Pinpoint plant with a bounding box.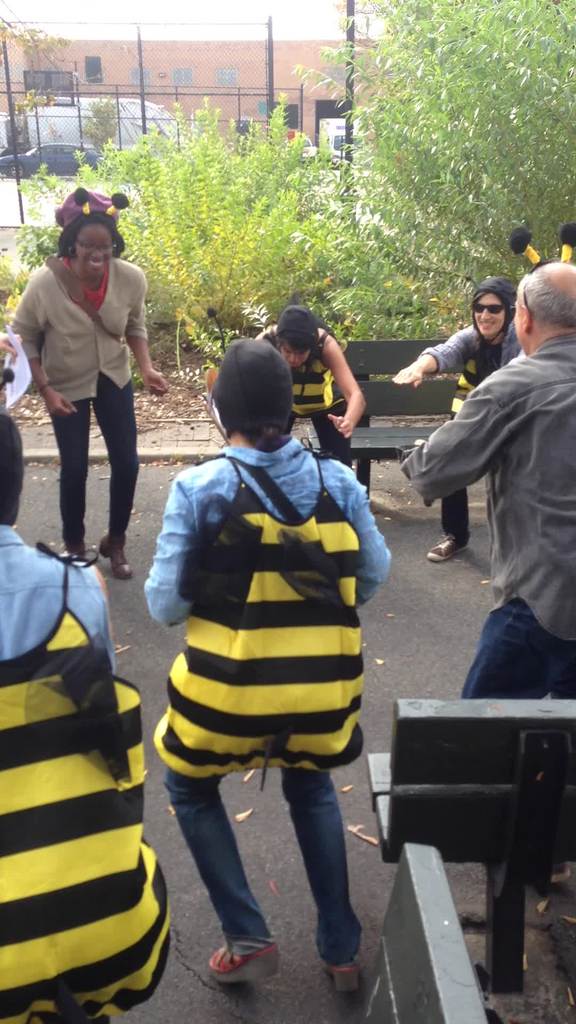
{"x1": 0, "y1": 153, "x2": 65, "y2": 266}.
